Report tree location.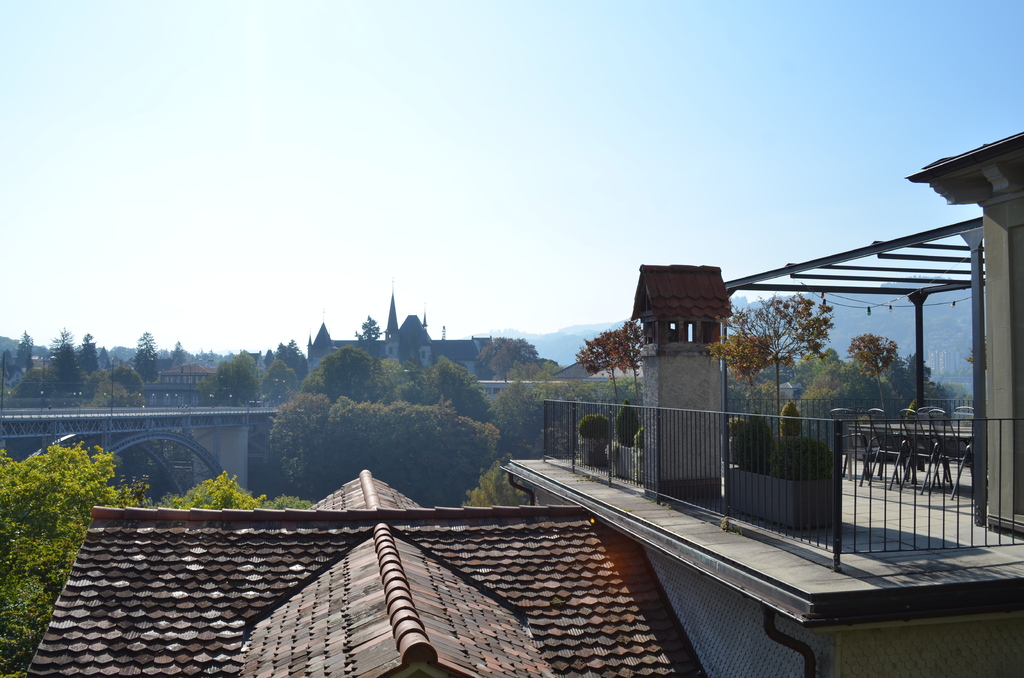
Report: rect(708, 287, 835, 439).
